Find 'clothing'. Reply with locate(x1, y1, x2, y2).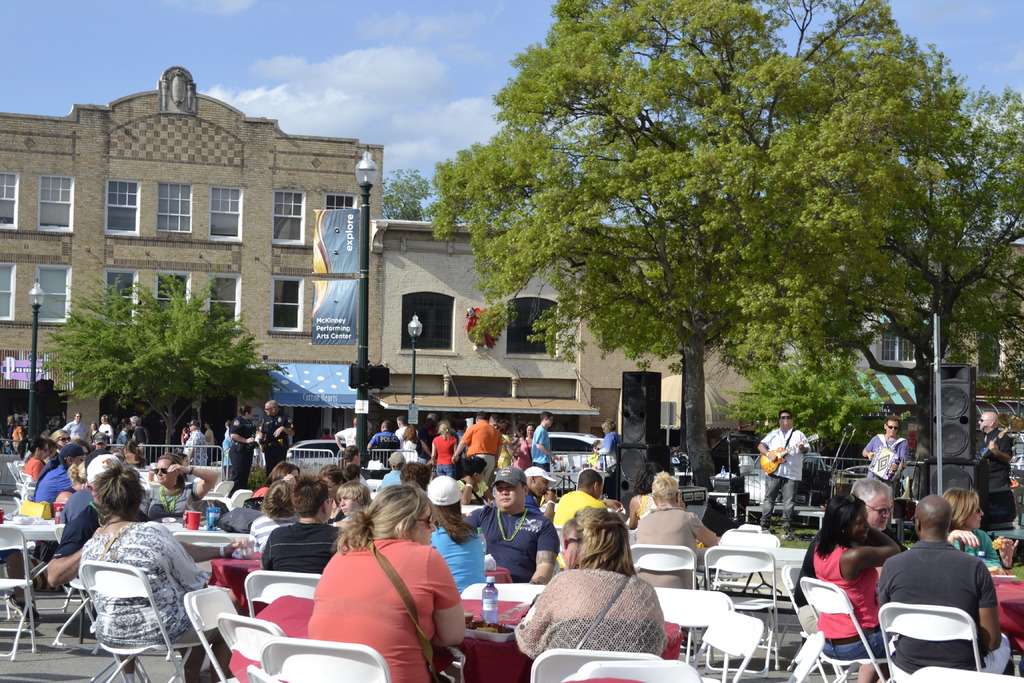
locate(515, 566, 672, 653).
